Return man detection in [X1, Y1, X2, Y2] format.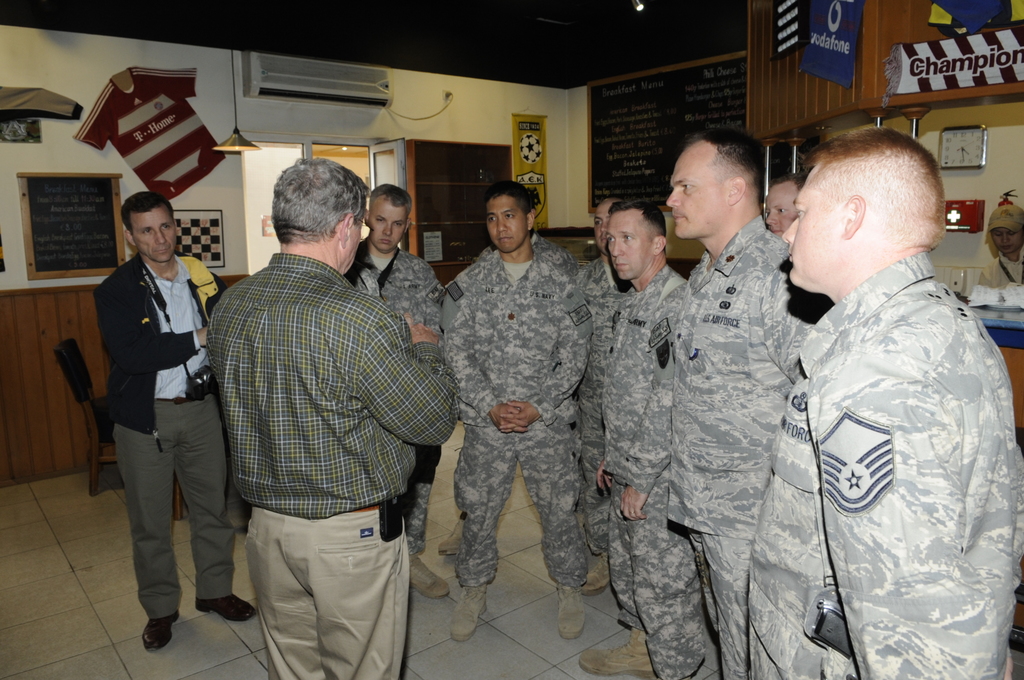
[978, 206, 1023, 287].
